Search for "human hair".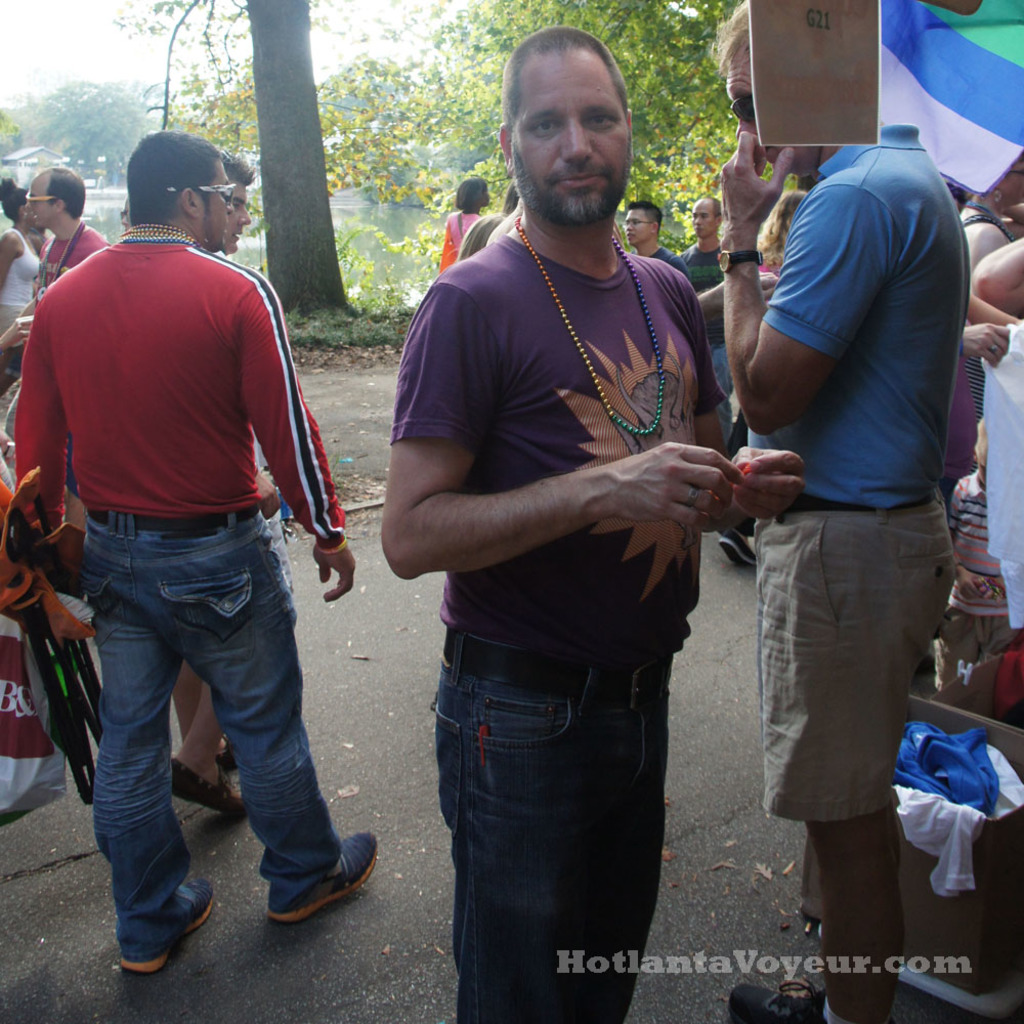
Found at box(757, 193, 808, 275).
